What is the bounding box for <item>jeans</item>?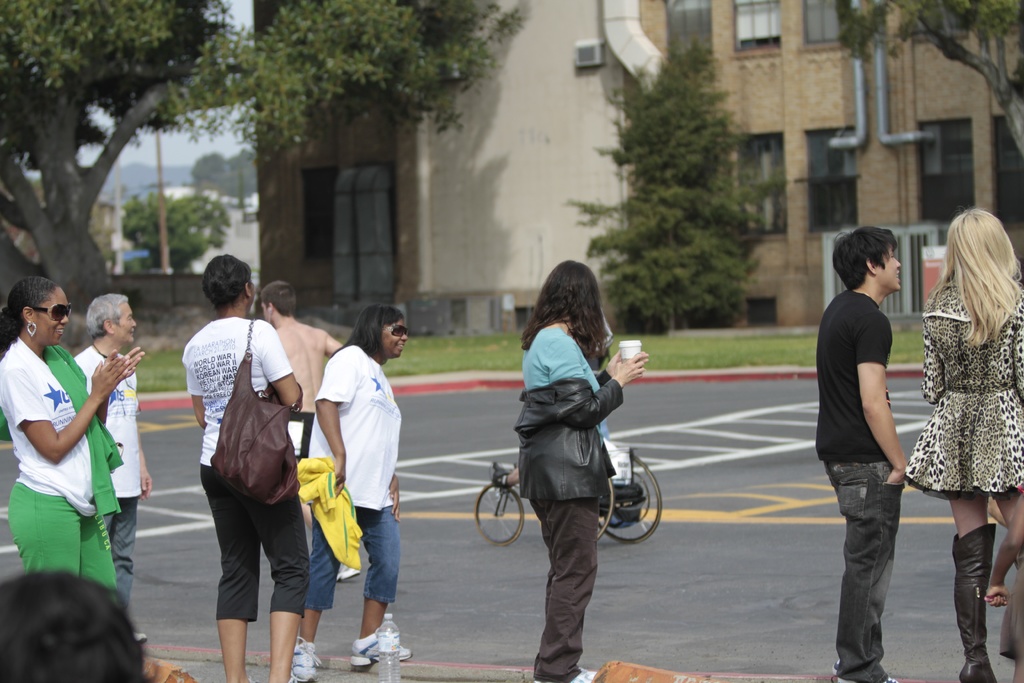
Rect(191, 464, 316, 632).
